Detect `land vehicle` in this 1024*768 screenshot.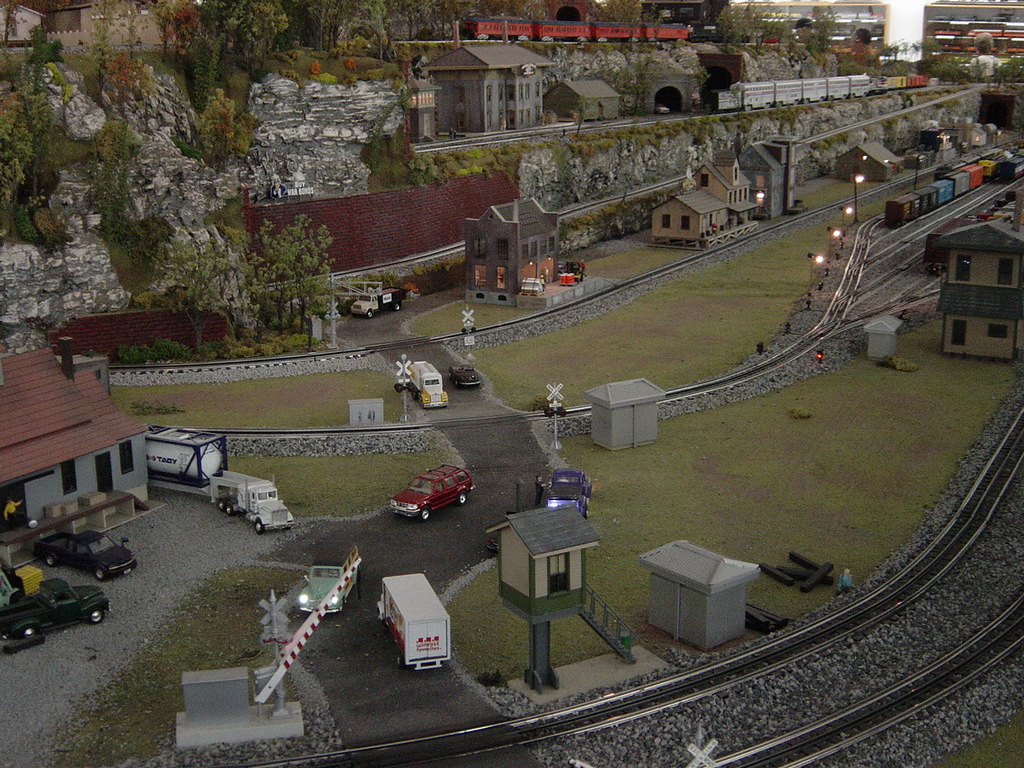
Detection: pyautogui.locateOnScreen(566, 259, 587, 283).
